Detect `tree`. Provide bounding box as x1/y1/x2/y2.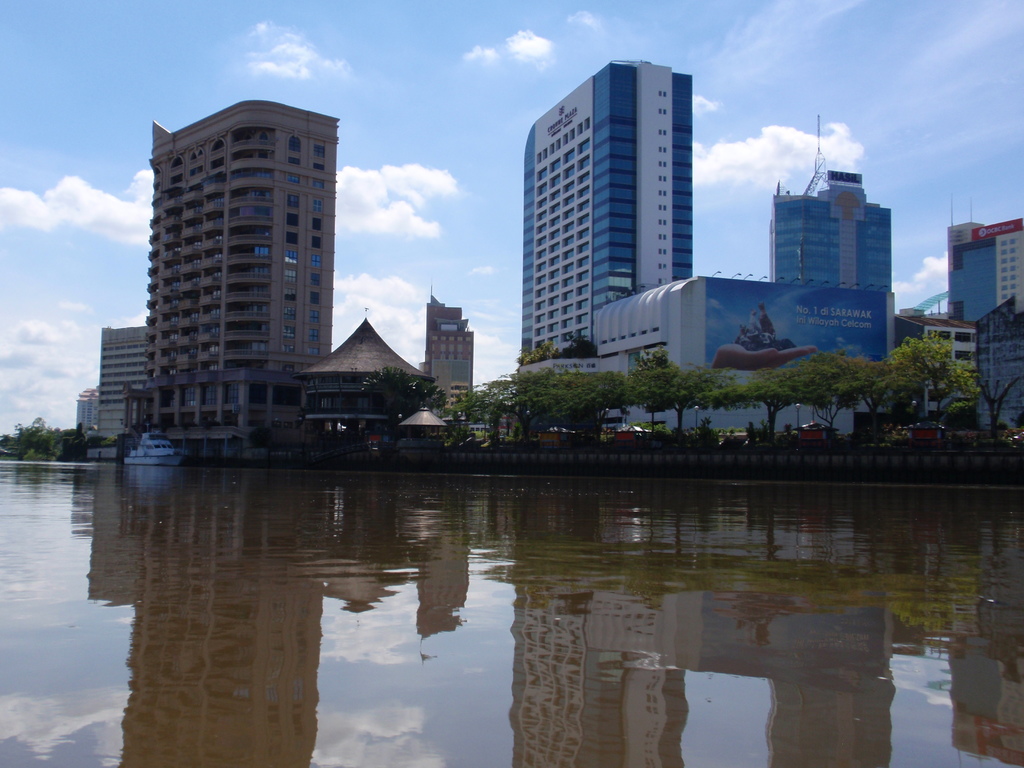
514/333/605/361.
